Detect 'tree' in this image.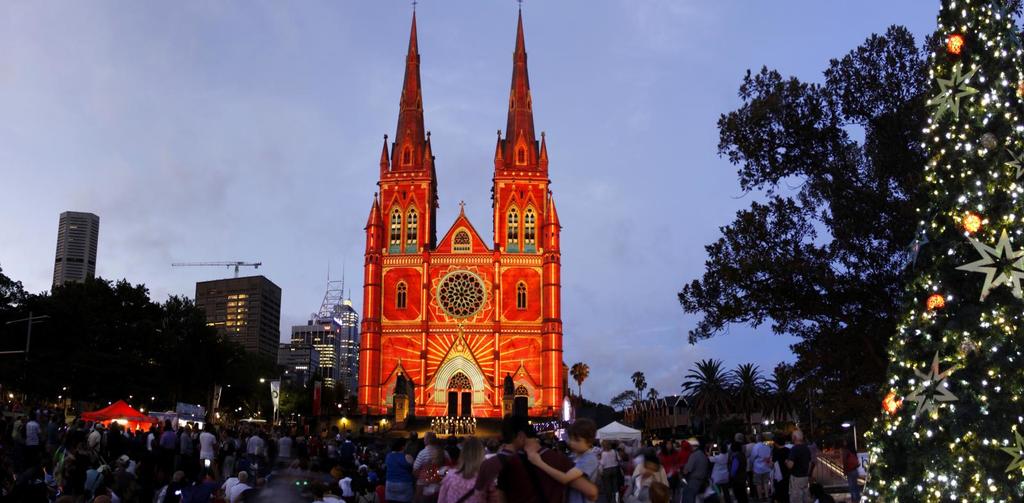
Detection: [842,0,1023,502].
